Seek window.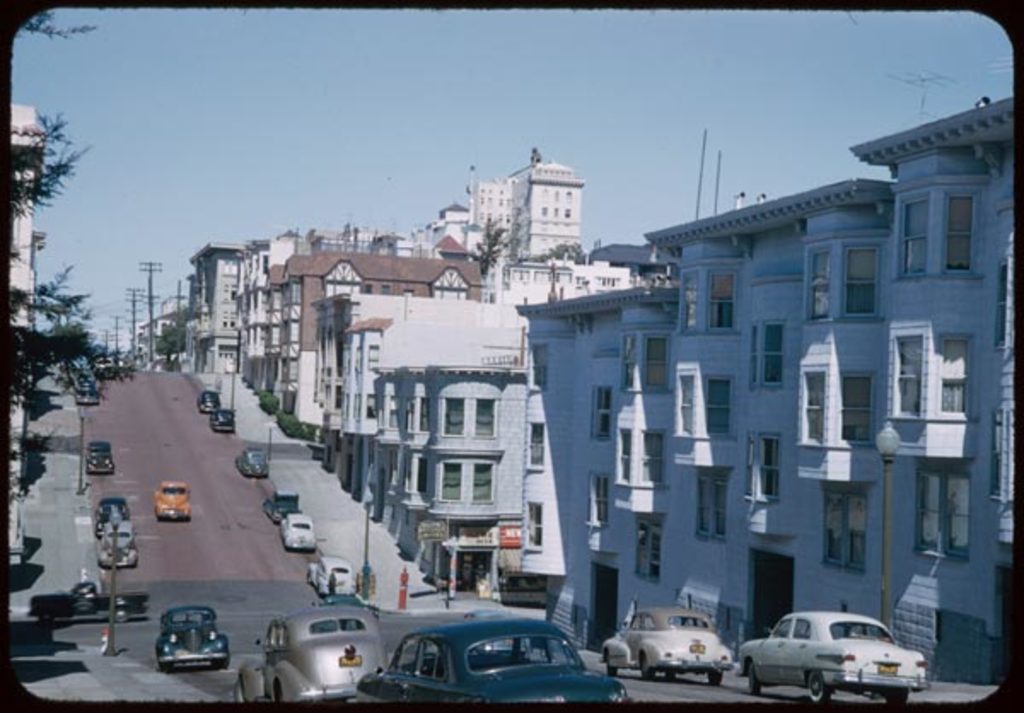
left=819, top=481, right=860, bottom=575.
